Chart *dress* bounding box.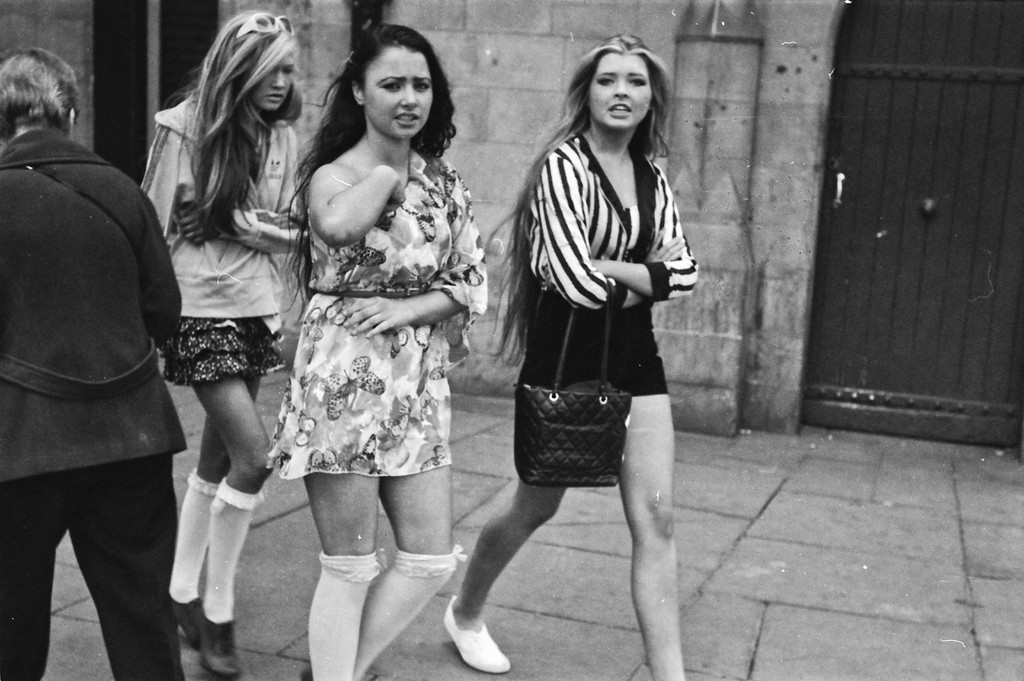
Charted: 262:161:489:476.
